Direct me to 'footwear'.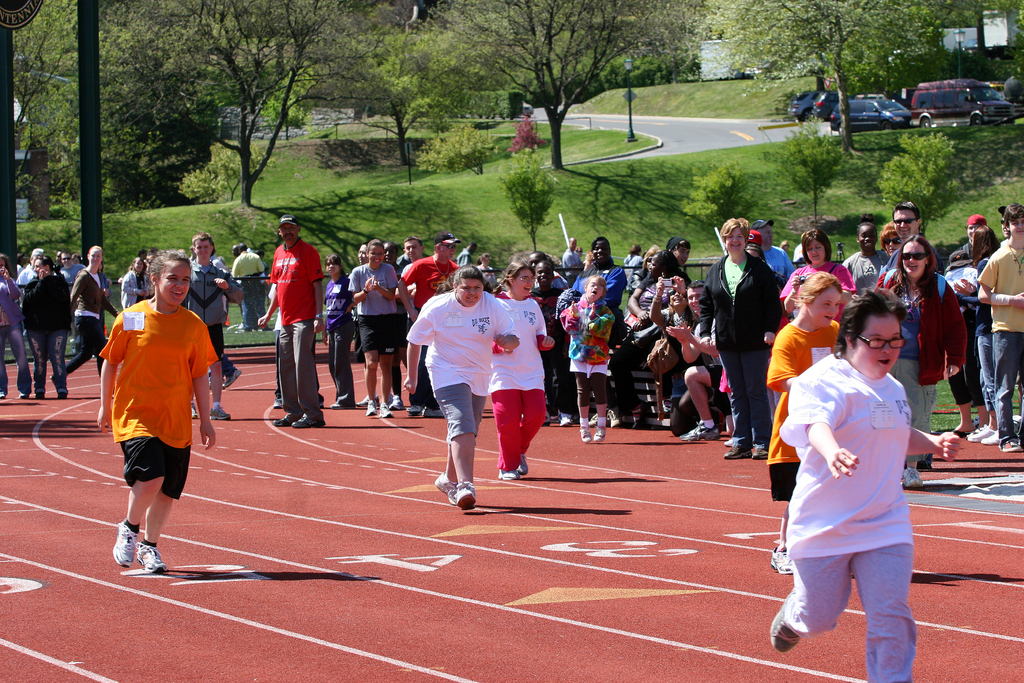
Direction: 391:390:403:410.
